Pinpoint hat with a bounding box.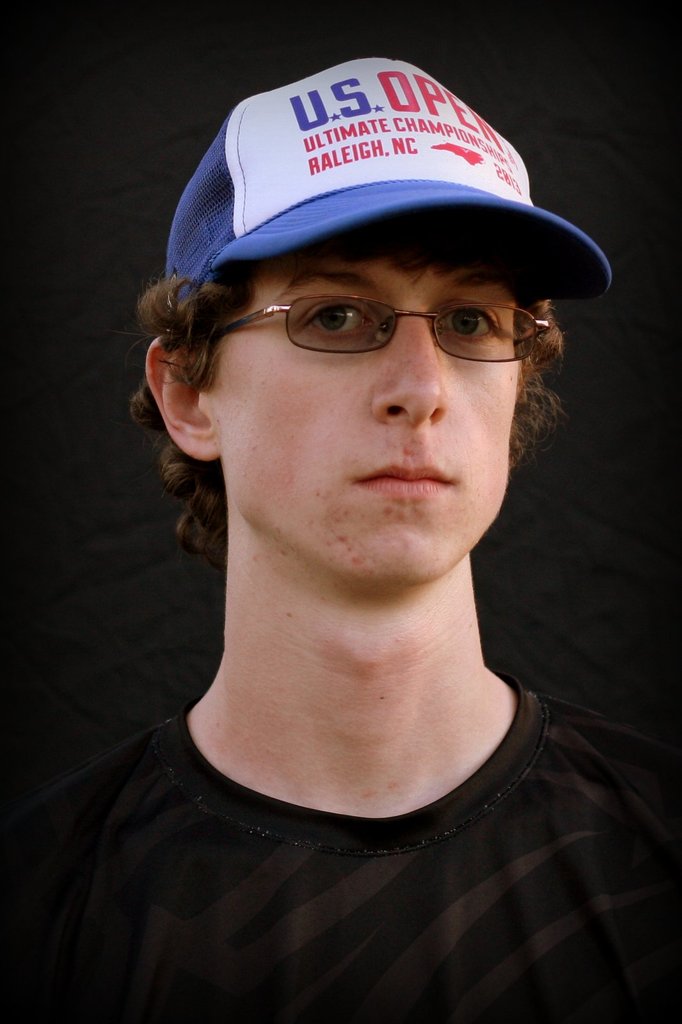
(x1=169, y1=60, x2=610, y2=308).
